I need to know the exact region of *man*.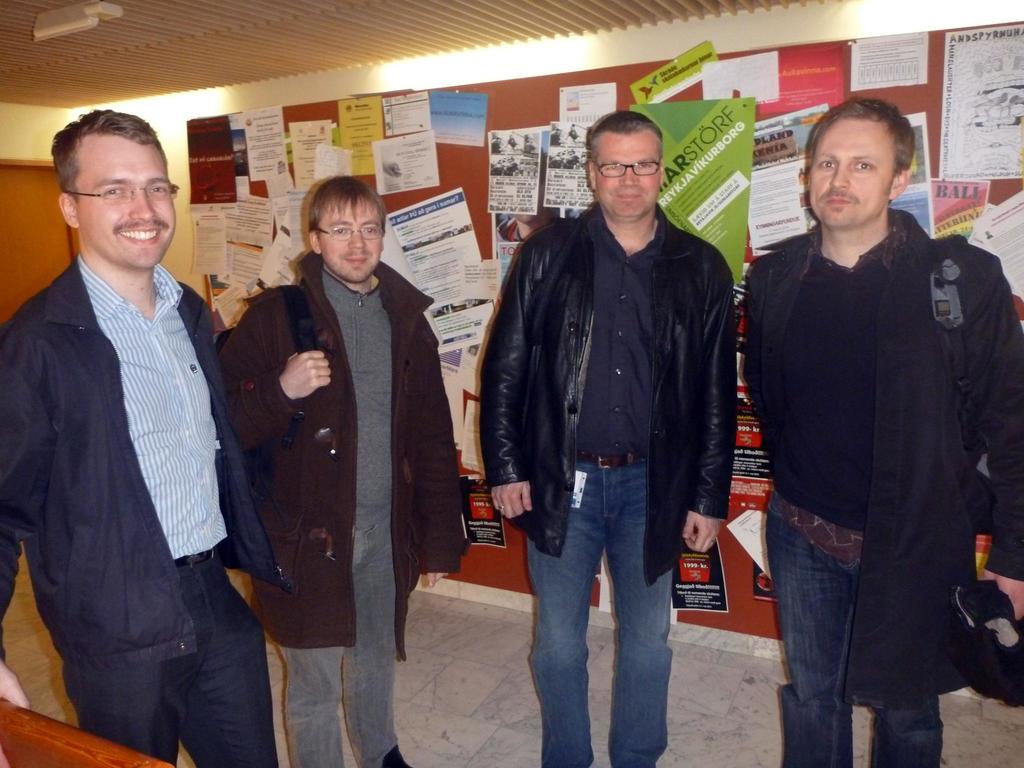
Region: region(745, 97, 1023, 767).
